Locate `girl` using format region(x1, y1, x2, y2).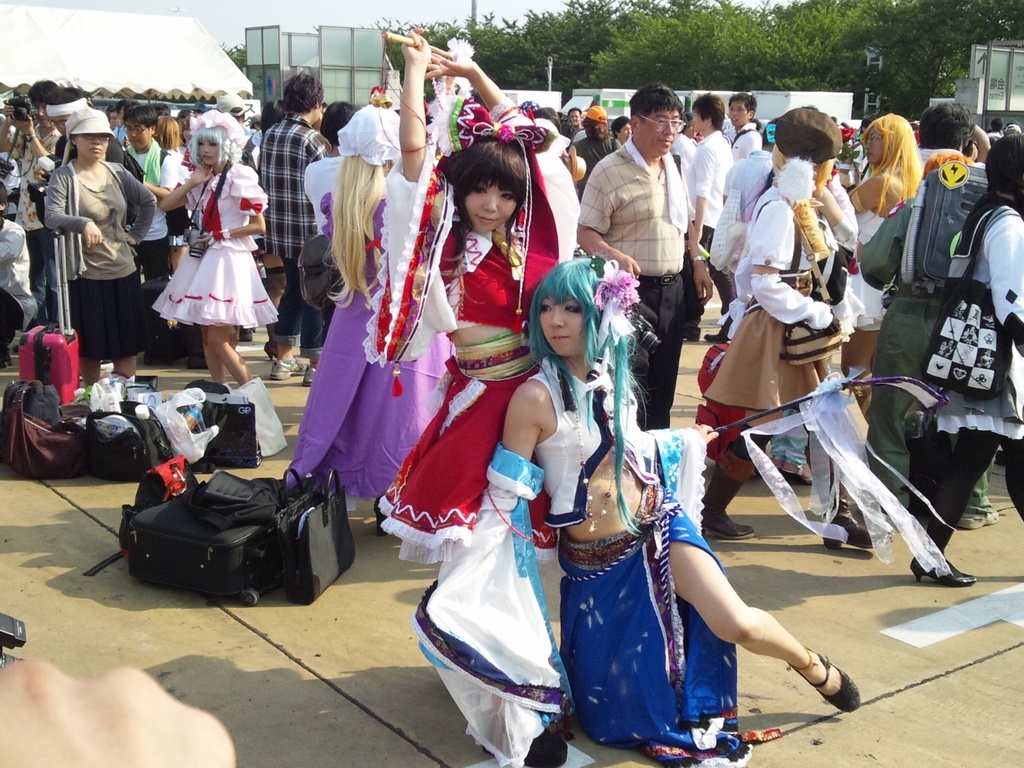
region(42, 110, 152, 381).
